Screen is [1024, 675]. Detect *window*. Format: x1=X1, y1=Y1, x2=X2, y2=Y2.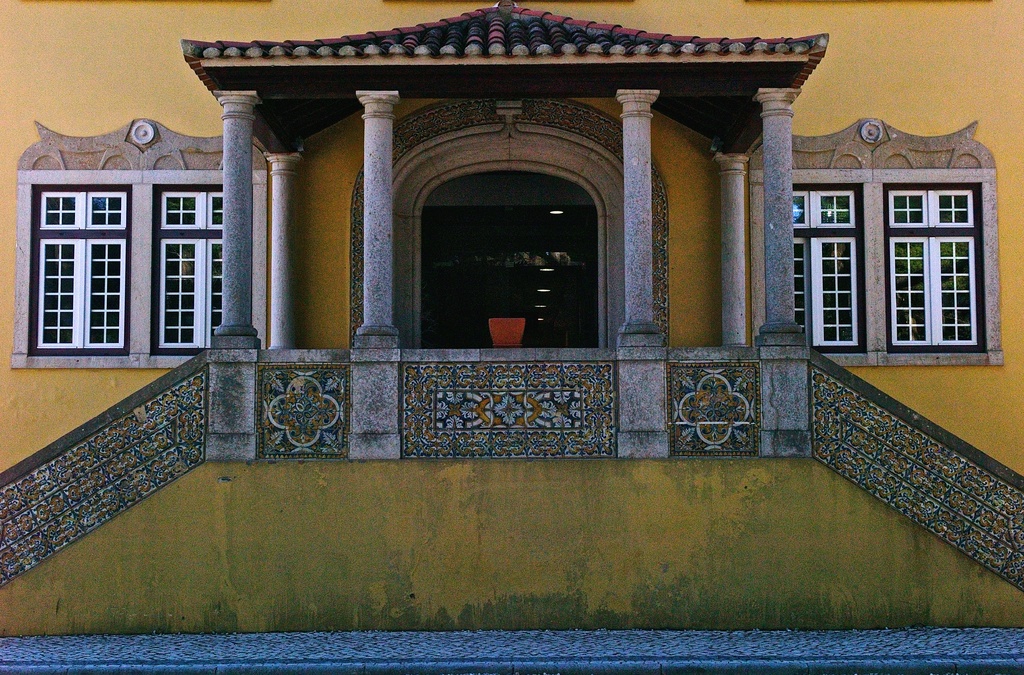
x1=158, y1=246, x2=222, y2=355.
